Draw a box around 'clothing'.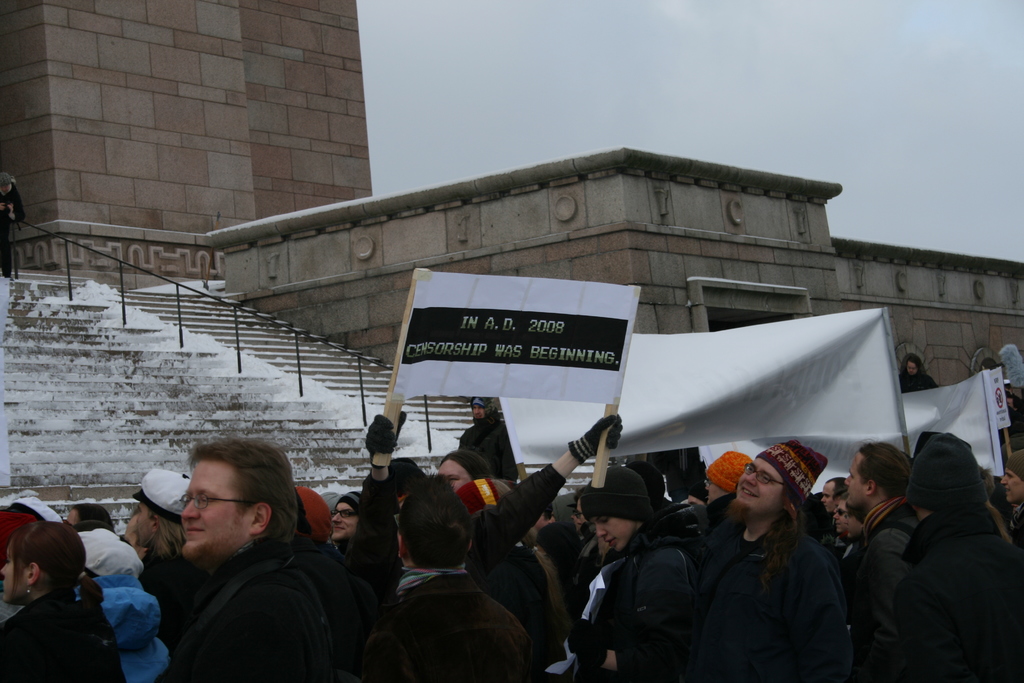
detection(134, 498, 363, 682).
